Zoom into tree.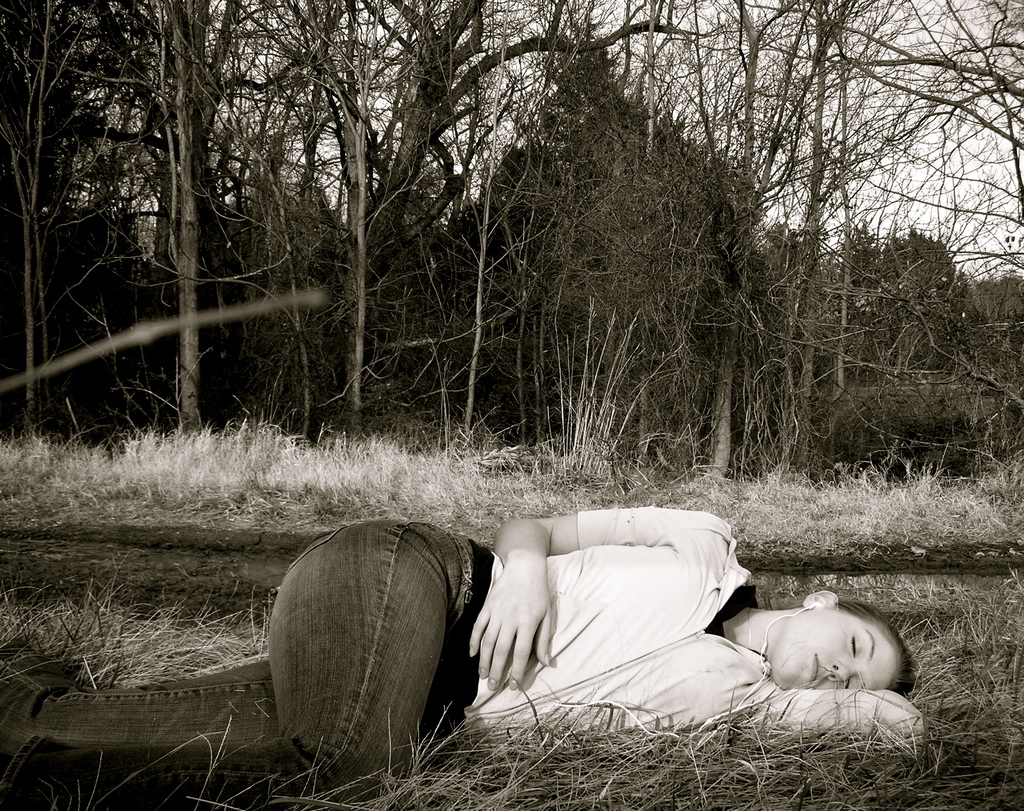
Zoom target: [left=833, top=0, right=1023, bottom=288].
